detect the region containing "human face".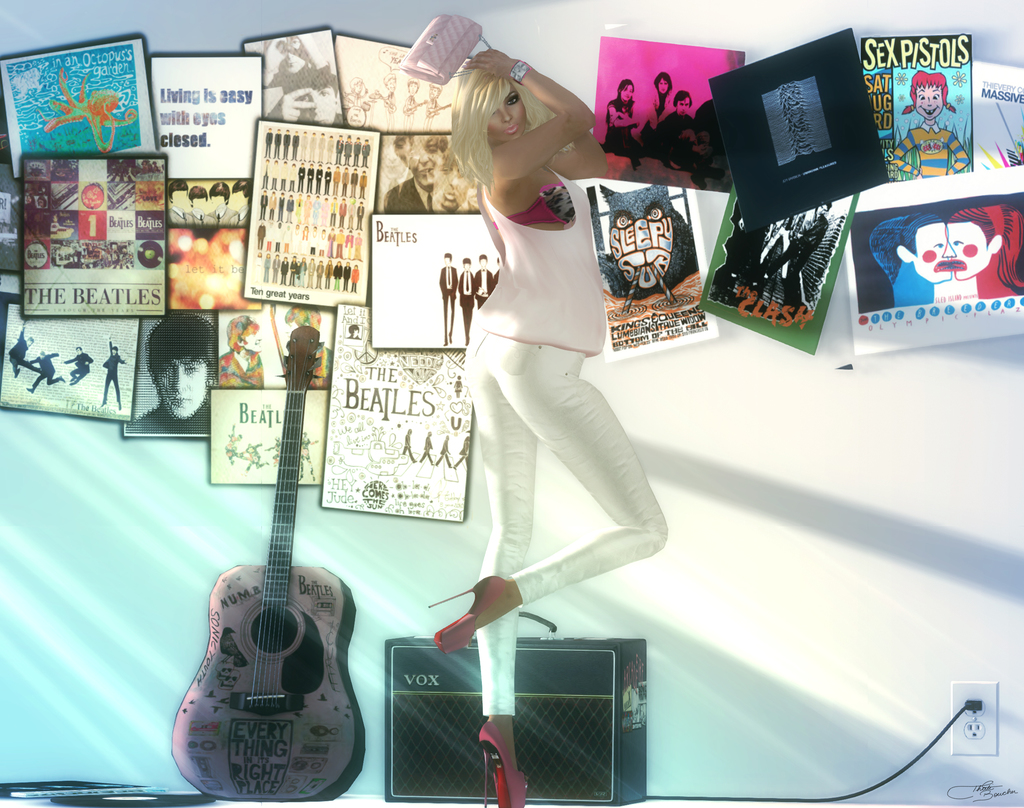
{"x1": 947, "y1": 224, "x2": 991, "y2": 279}.
